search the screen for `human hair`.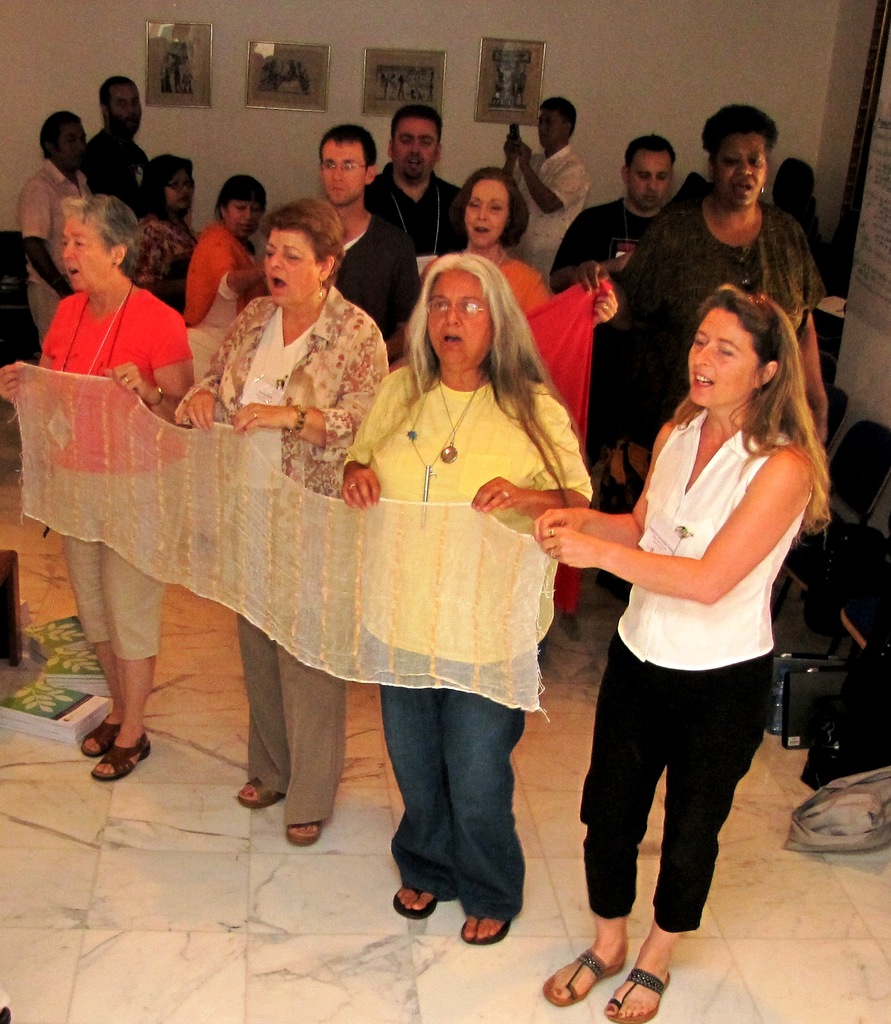
Found at x1=389 y1=102 x2=443 y2=156.
